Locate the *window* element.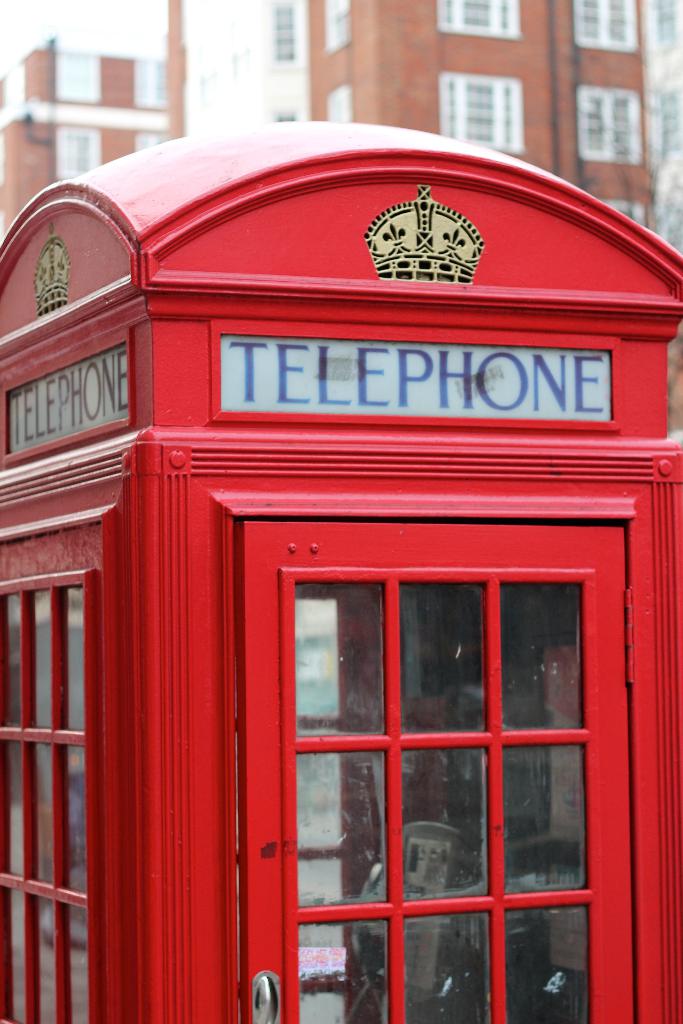
Element bbox: bbox(131, 49, 169, 109).
